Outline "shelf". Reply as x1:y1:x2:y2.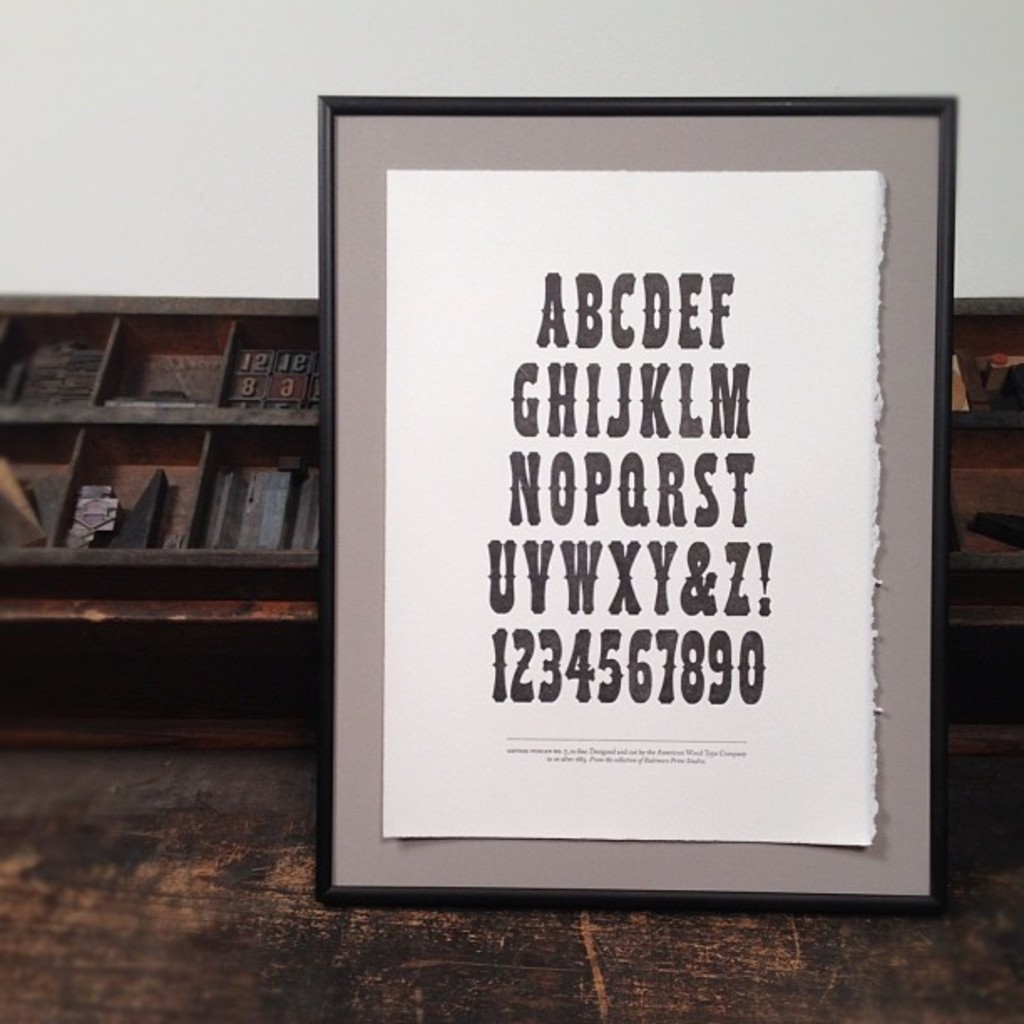
0:278:353:433.
